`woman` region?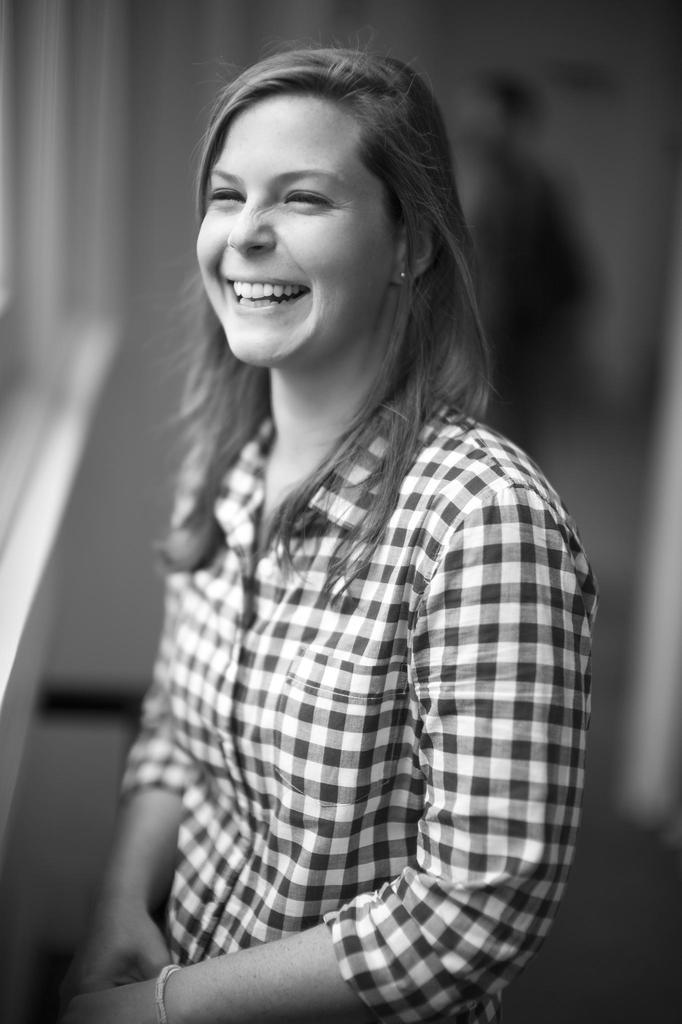
x1=58 y1=21 x2=639 y2=1023
